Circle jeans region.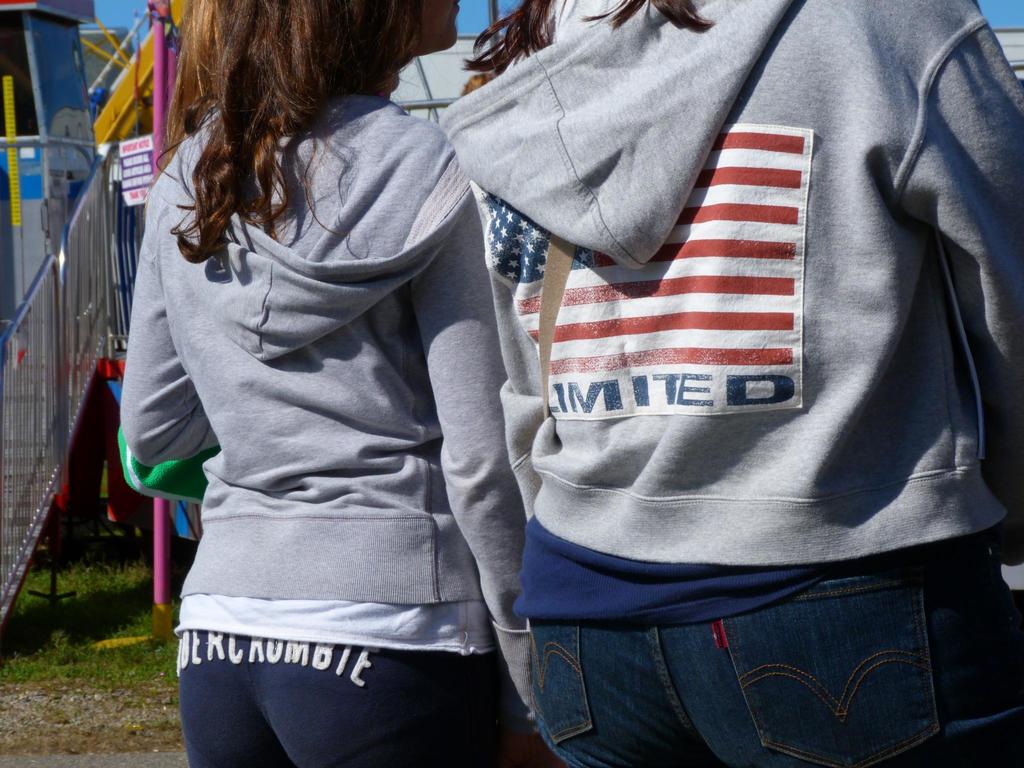
Region: bbox(523, 615, 1023, 767).
